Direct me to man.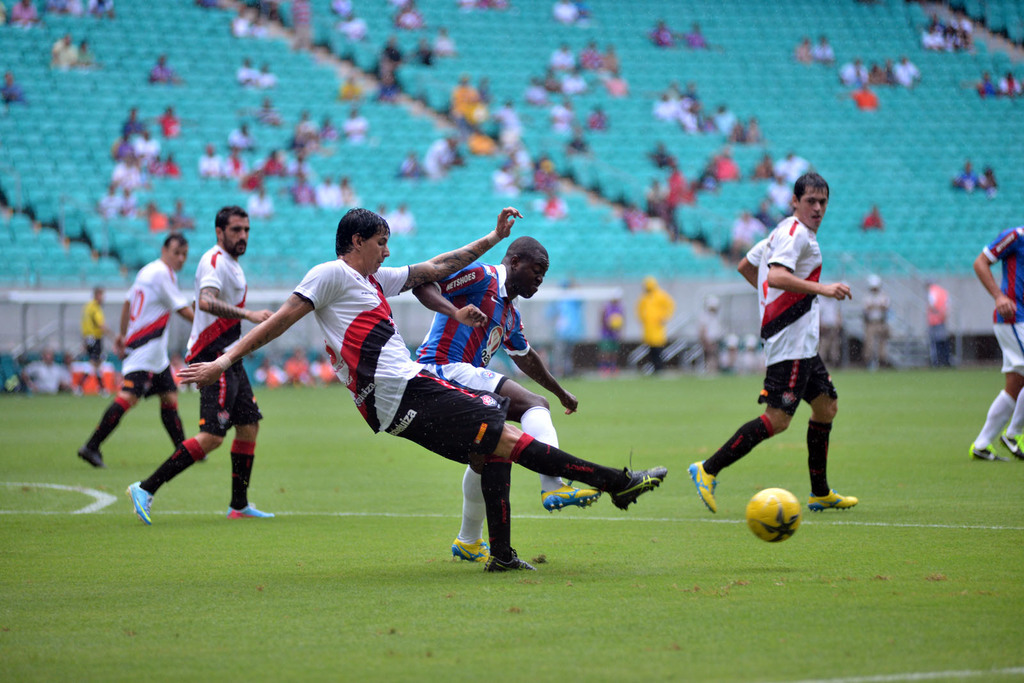
Direction: {"left": 701, "top": 291, "right": 720, "bottom": 373}.
